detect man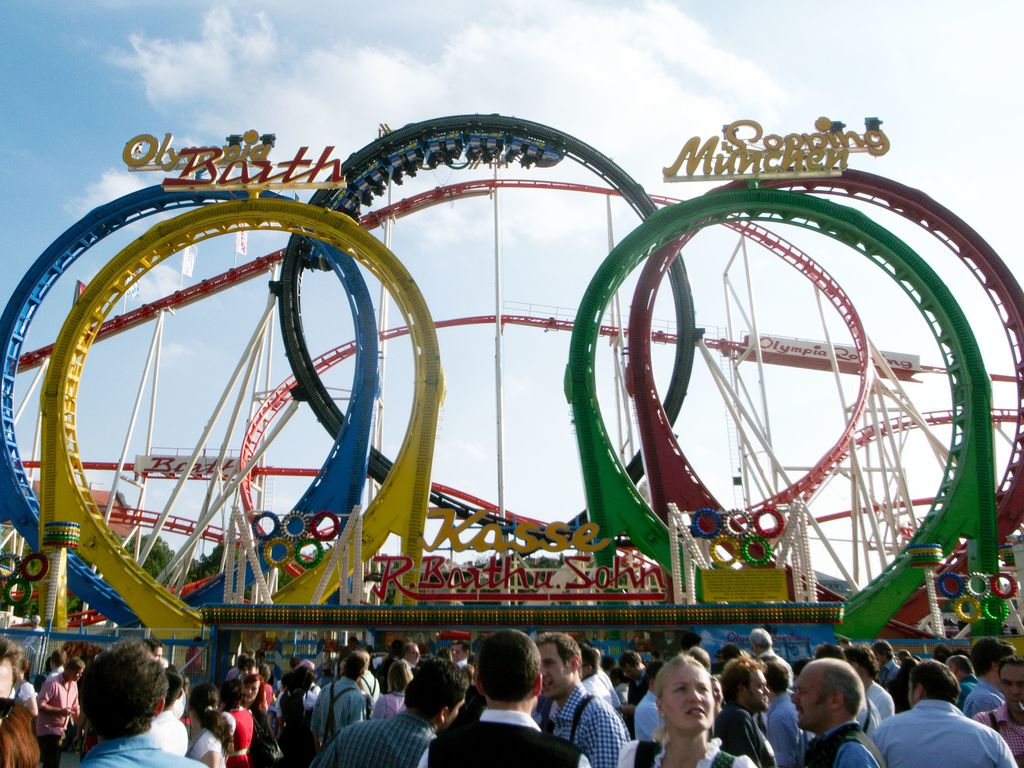
[left=964, top=639, right=1022, bottom=721]
